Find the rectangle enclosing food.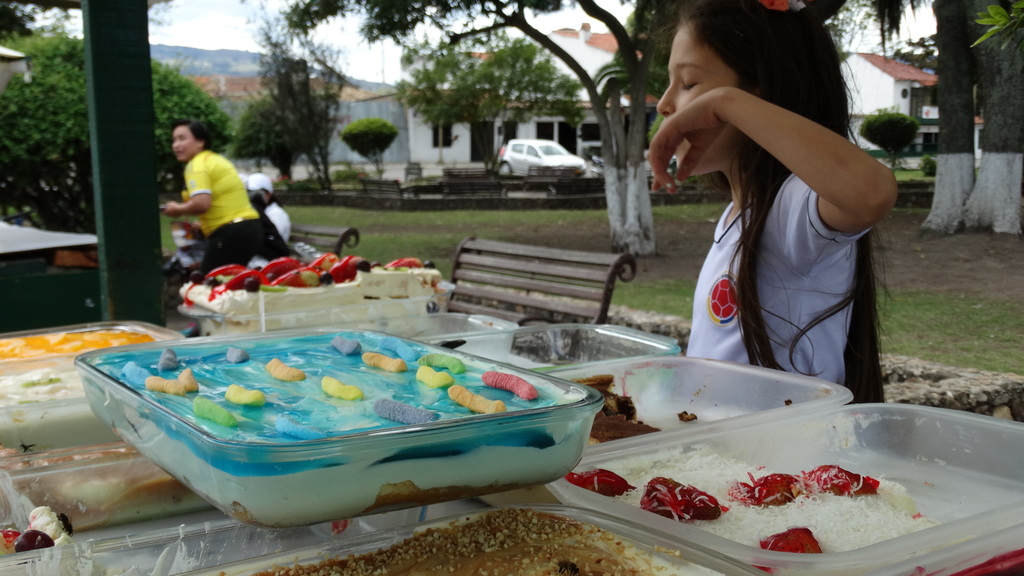
region(806, 465, 879, 497).
